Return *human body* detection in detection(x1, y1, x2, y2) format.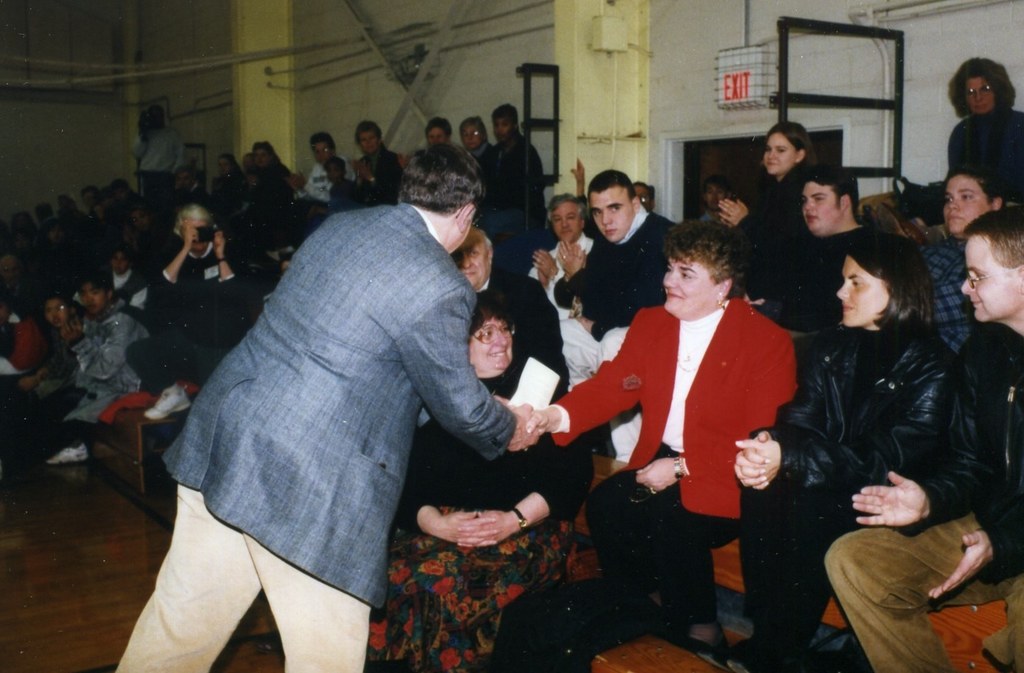
detection(383, 311, 588, 672).
